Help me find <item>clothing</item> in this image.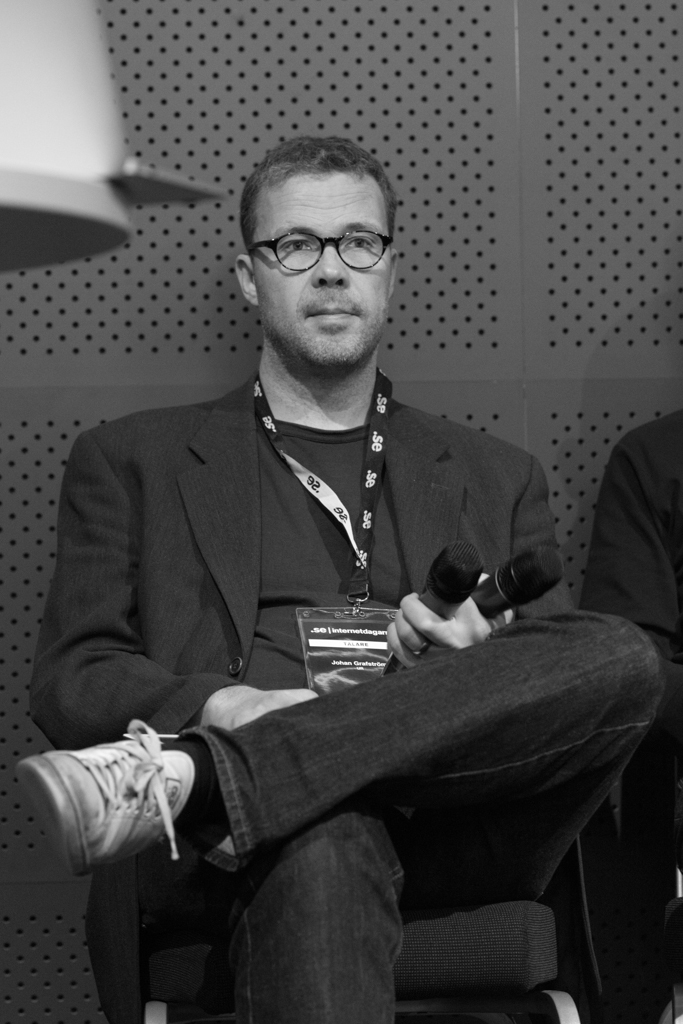
Found it: crop(23, 377, 664, 1023).
